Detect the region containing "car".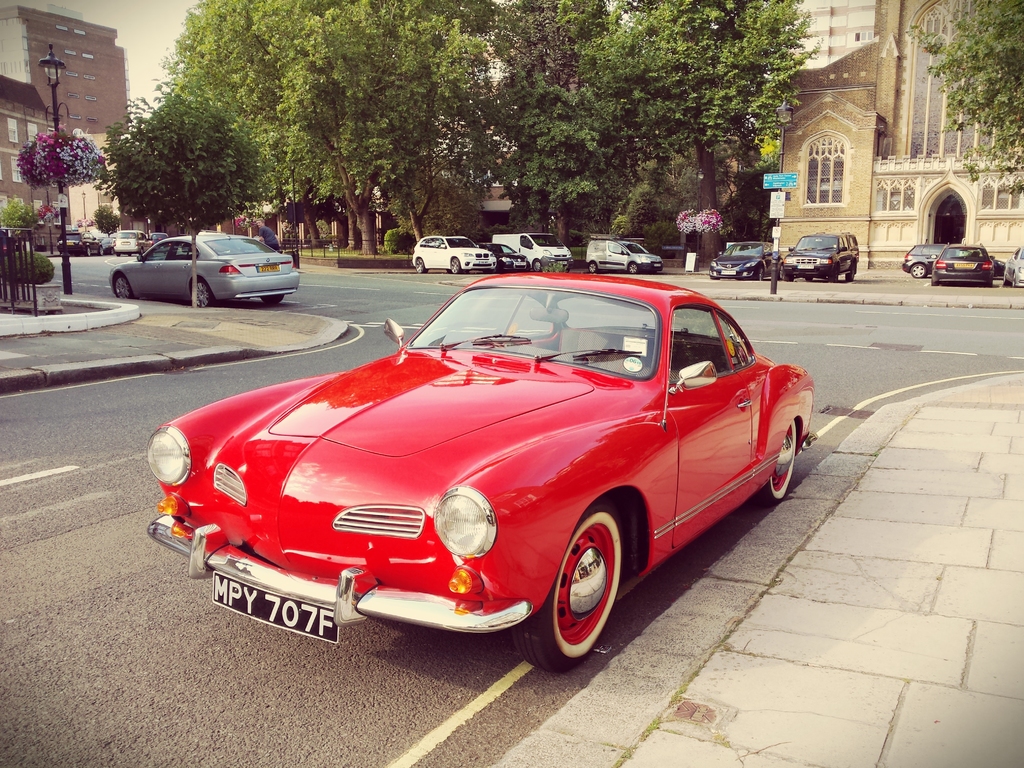
box(150, 271, 813, 667).
